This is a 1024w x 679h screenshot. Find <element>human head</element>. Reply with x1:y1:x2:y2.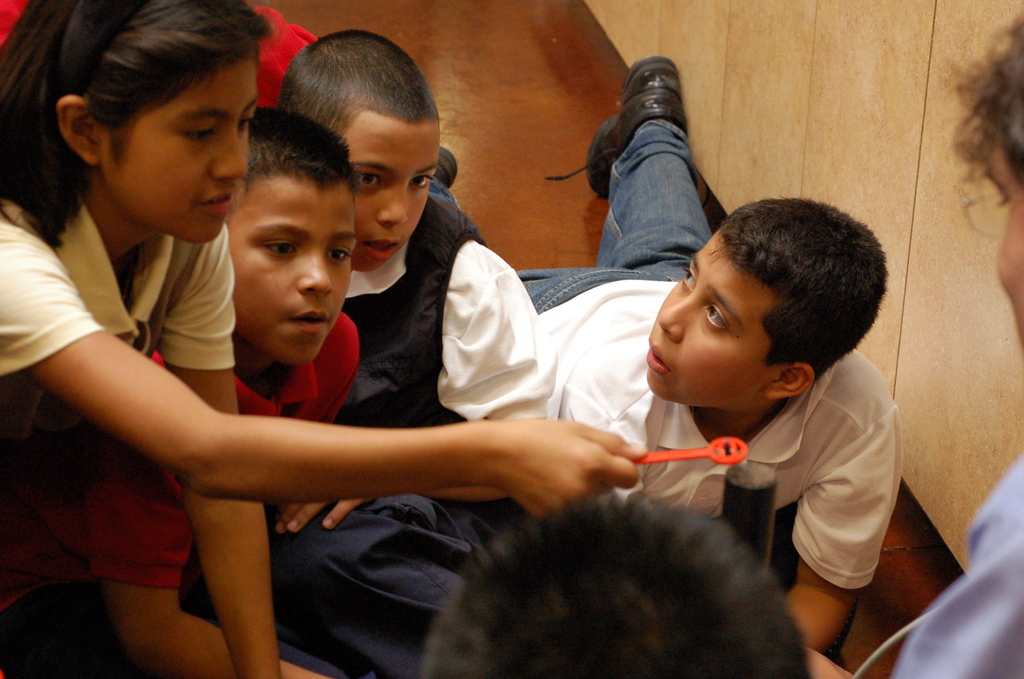
944:16:1023:360.
